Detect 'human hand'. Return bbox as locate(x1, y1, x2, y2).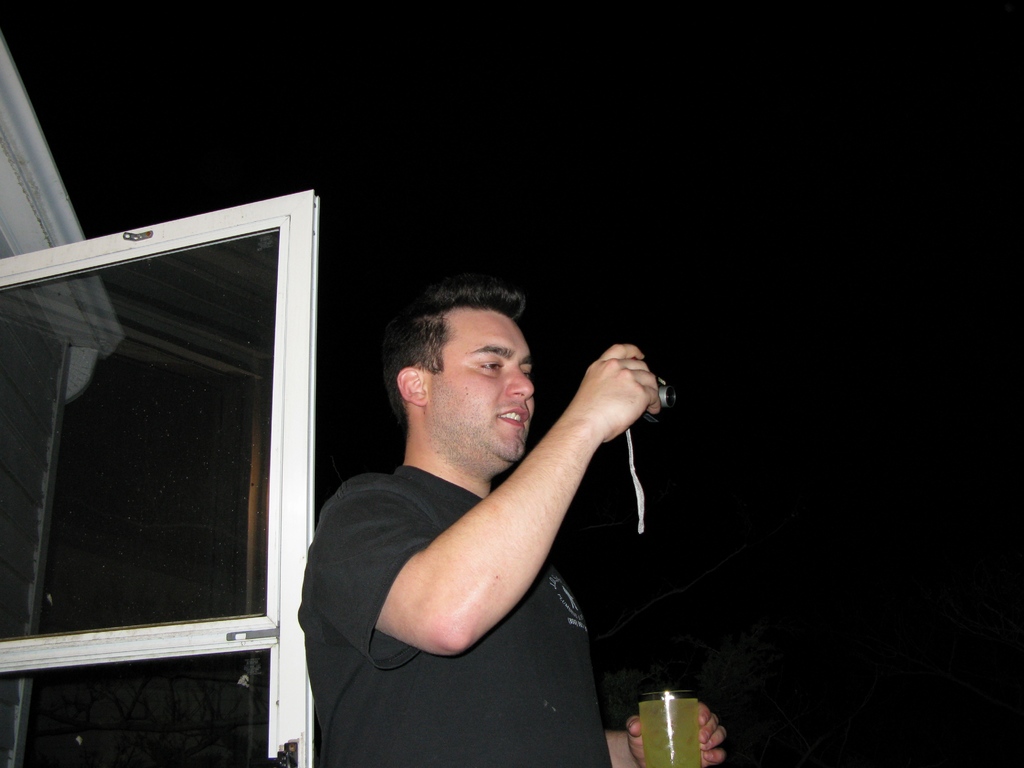
locate(624, 703, 730, 767).
